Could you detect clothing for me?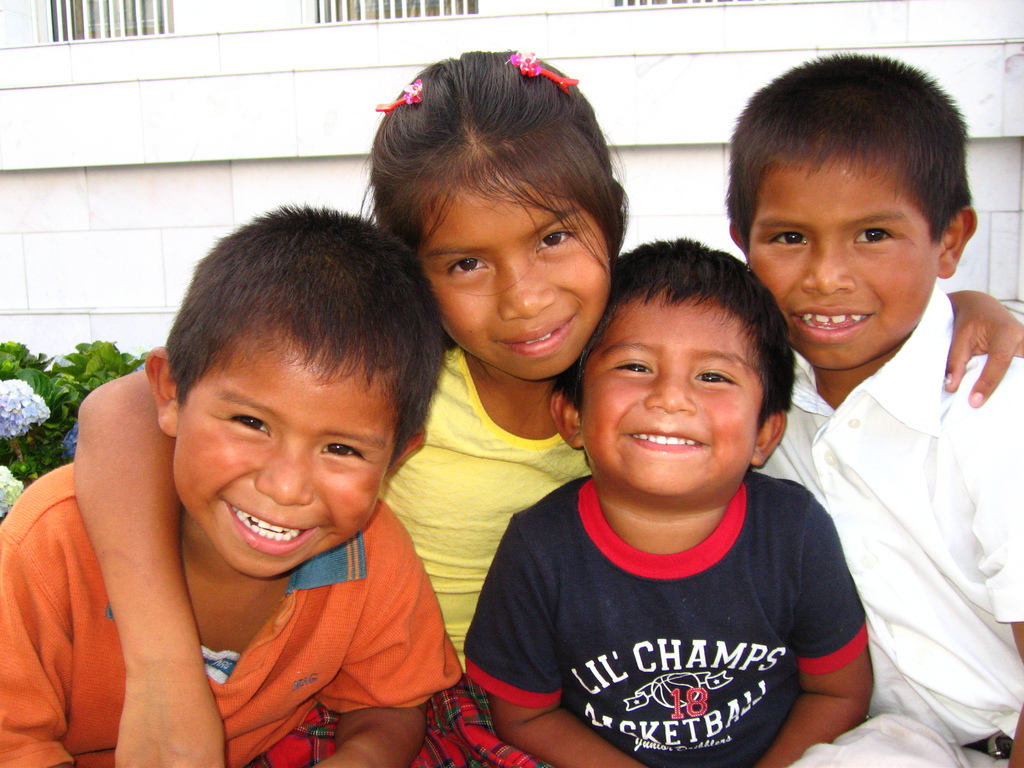
Detection result: BBox(0, 462, 465, 767).
